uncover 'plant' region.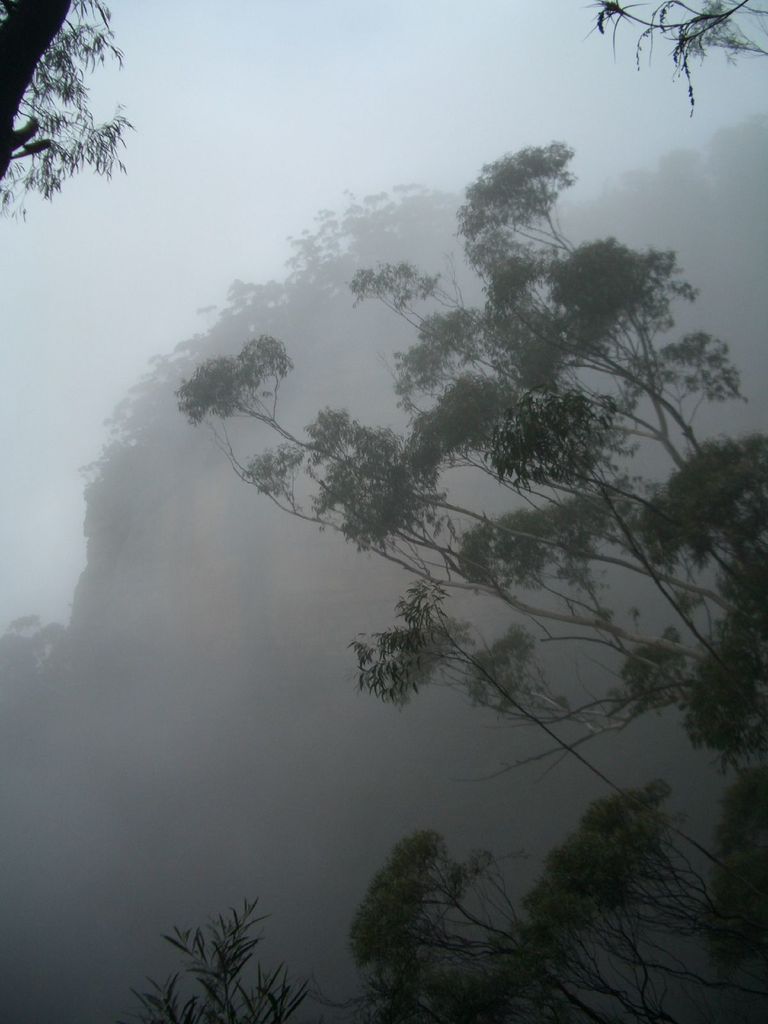
Uncovered: box=[81, 880, 319, 1023].
